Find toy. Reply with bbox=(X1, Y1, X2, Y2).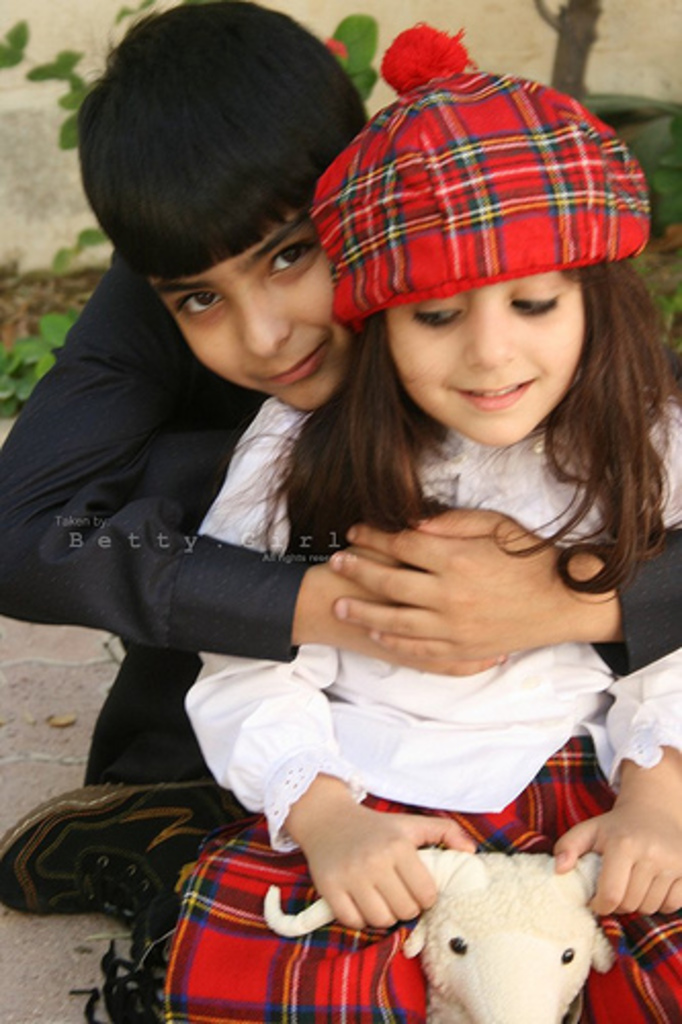
bbox=(260, 850, 604, 1022).
